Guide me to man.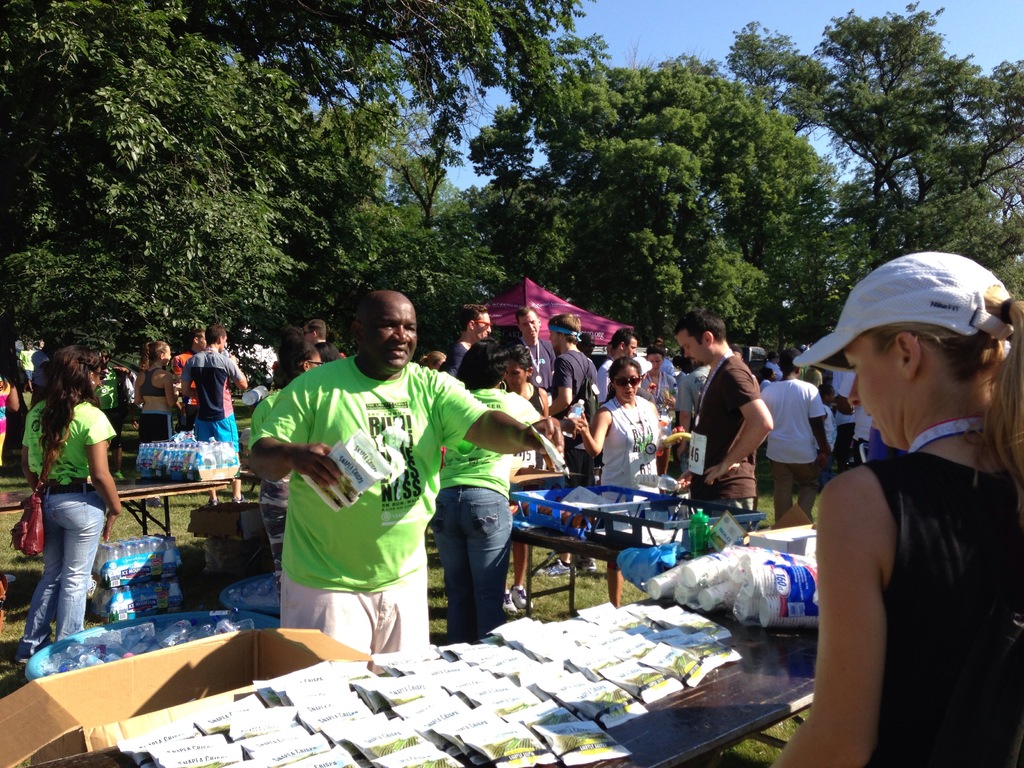
Guidance: bbox(598, 329, 641, 423).
